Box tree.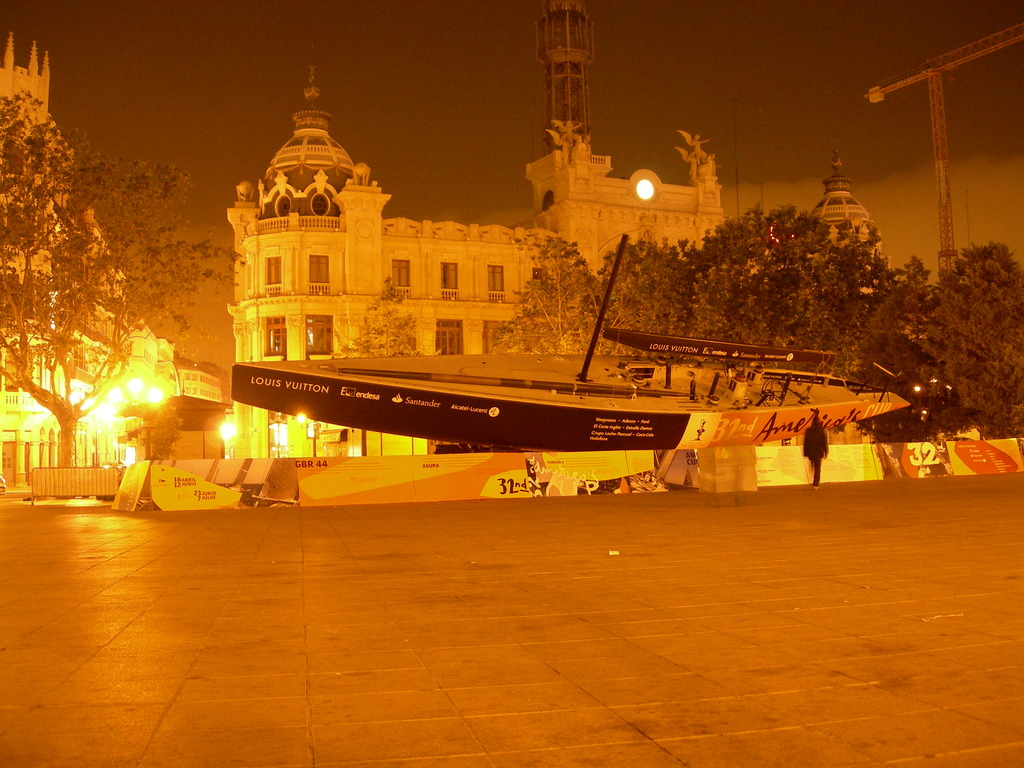
box(328, 278, 423, 458).
